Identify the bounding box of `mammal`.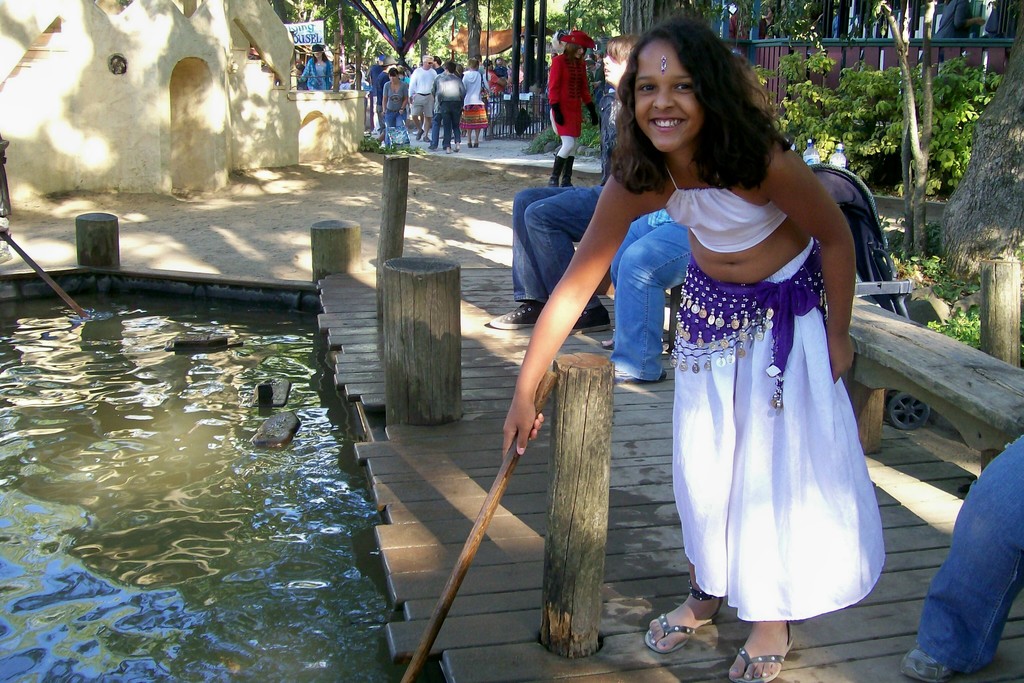
483/54/505/139.
